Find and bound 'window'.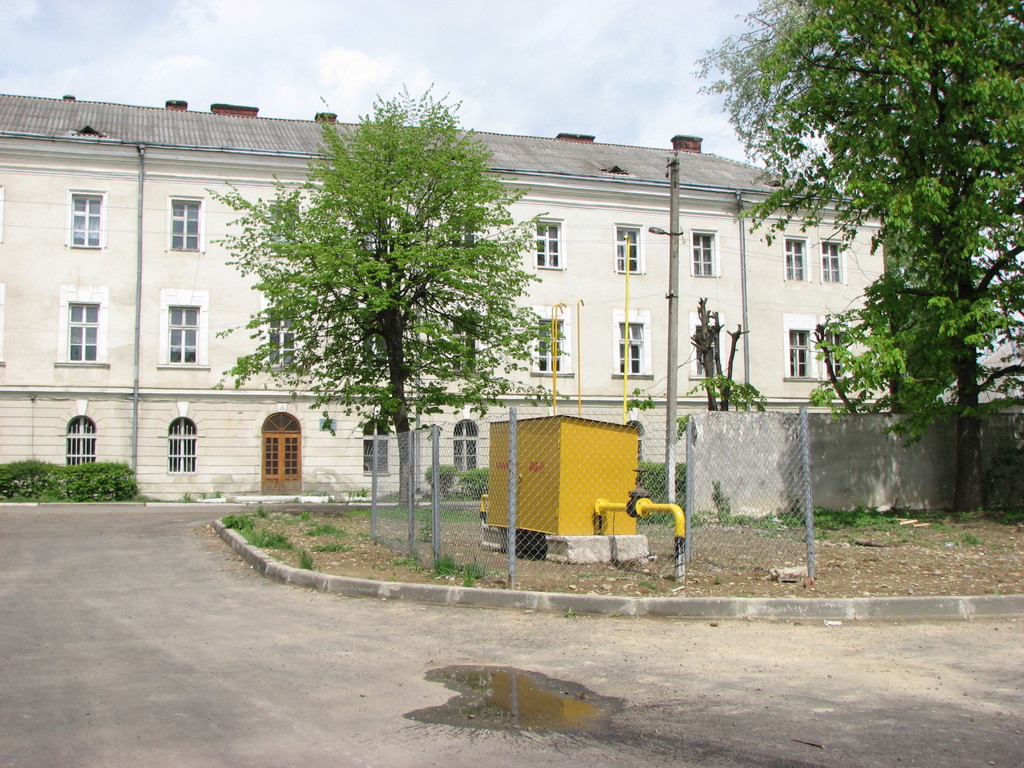
Bound: {"x1": 266, "y1": 204, "x2": 298, "y2": 257}.
